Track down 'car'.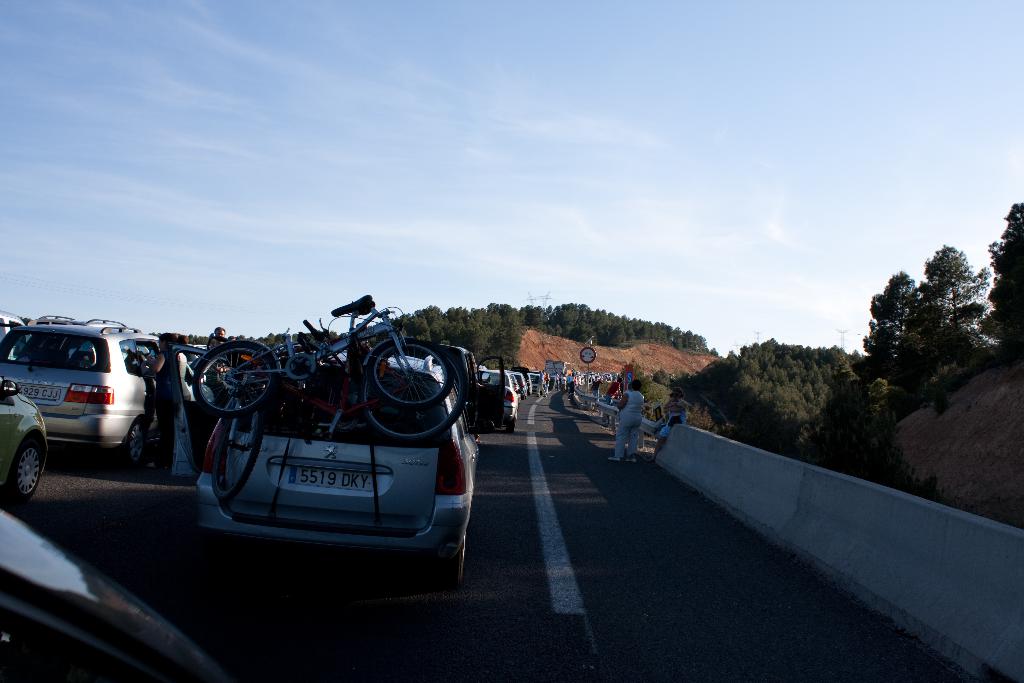
Tracked to crop(0, 305, 29, 365).
